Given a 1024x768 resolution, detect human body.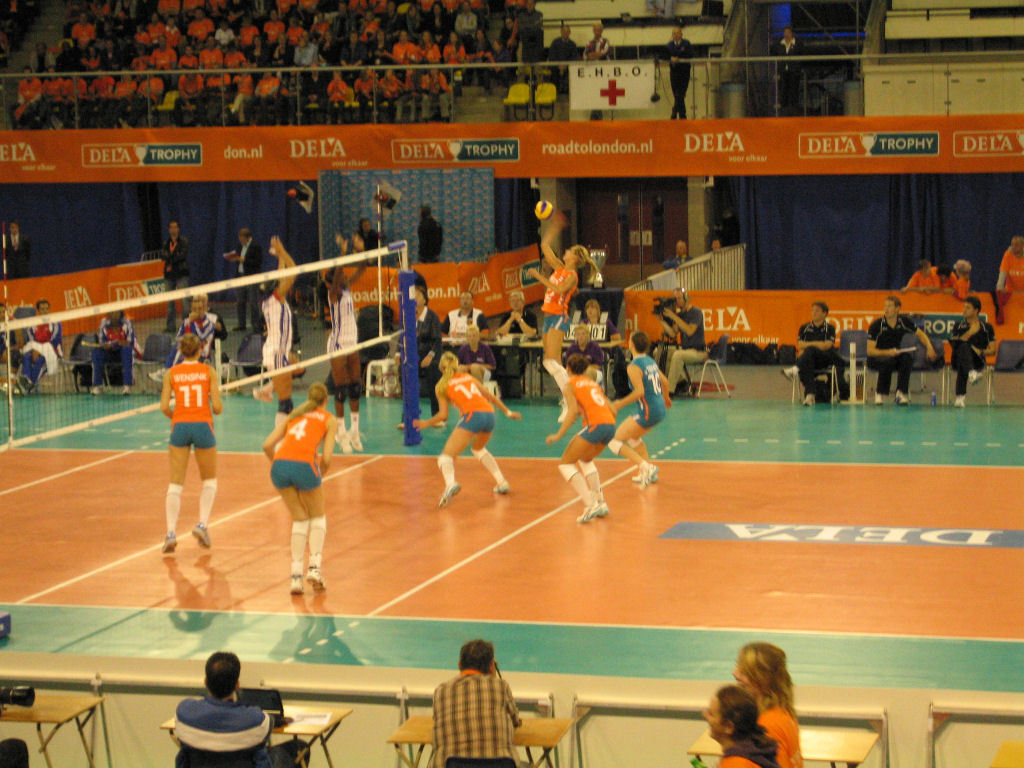
box=[8, 296, 62, 395].
